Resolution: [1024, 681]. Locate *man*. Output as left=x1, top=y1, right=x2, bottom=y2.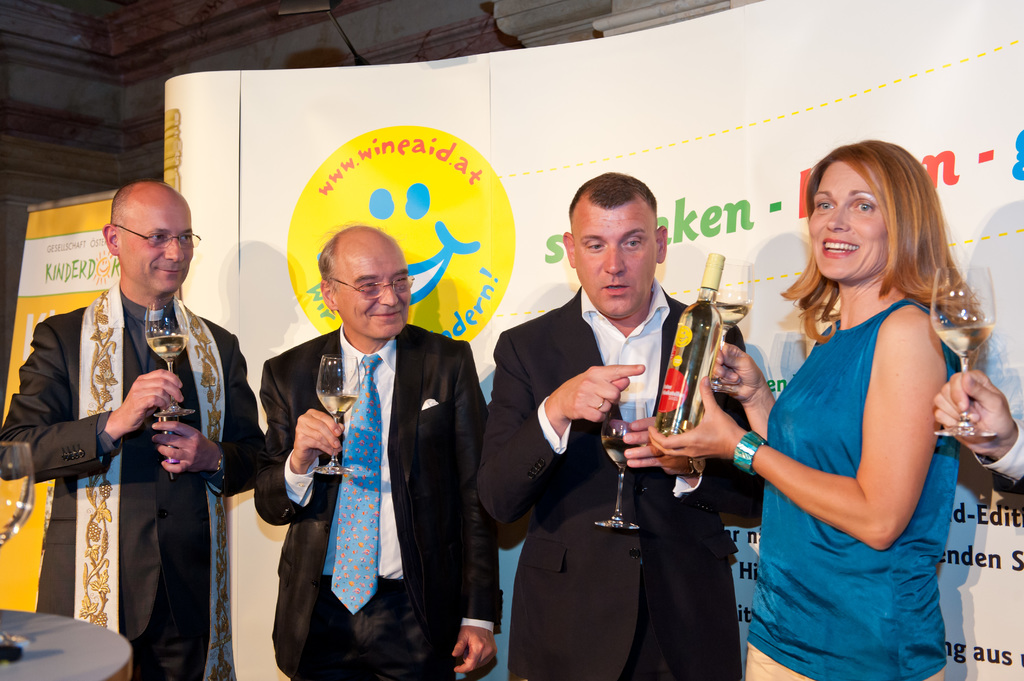
left=484, top=166, right=689, bottom=677.
